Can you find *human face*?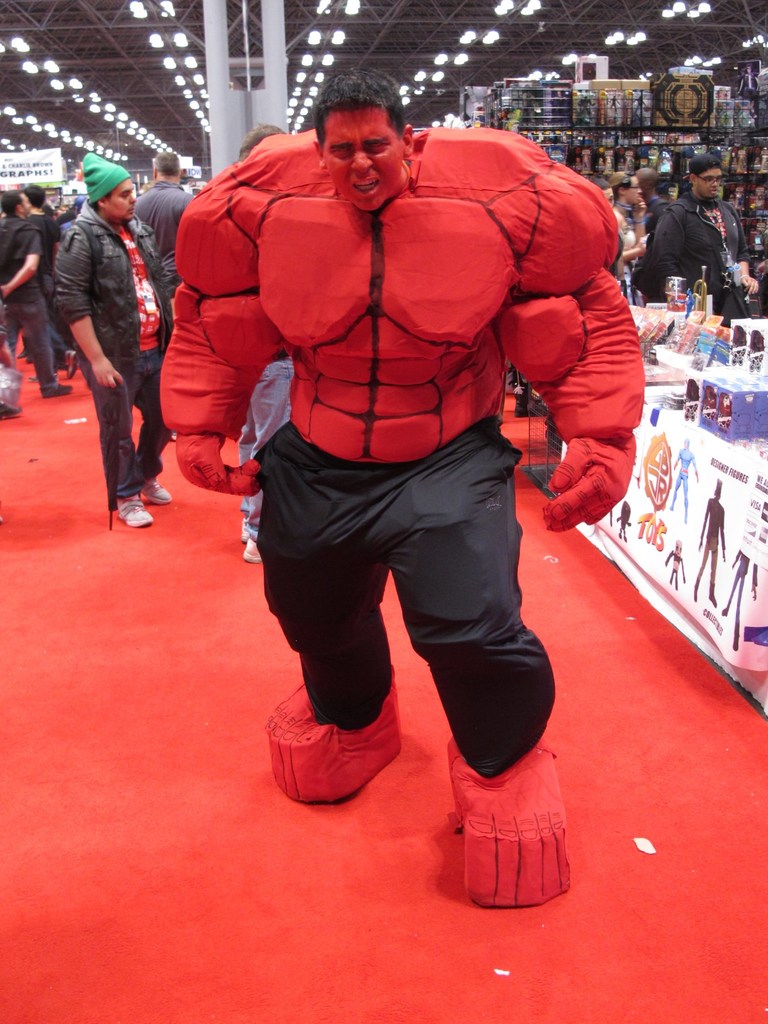
Yes, bounding box: (101,178,138,221).
